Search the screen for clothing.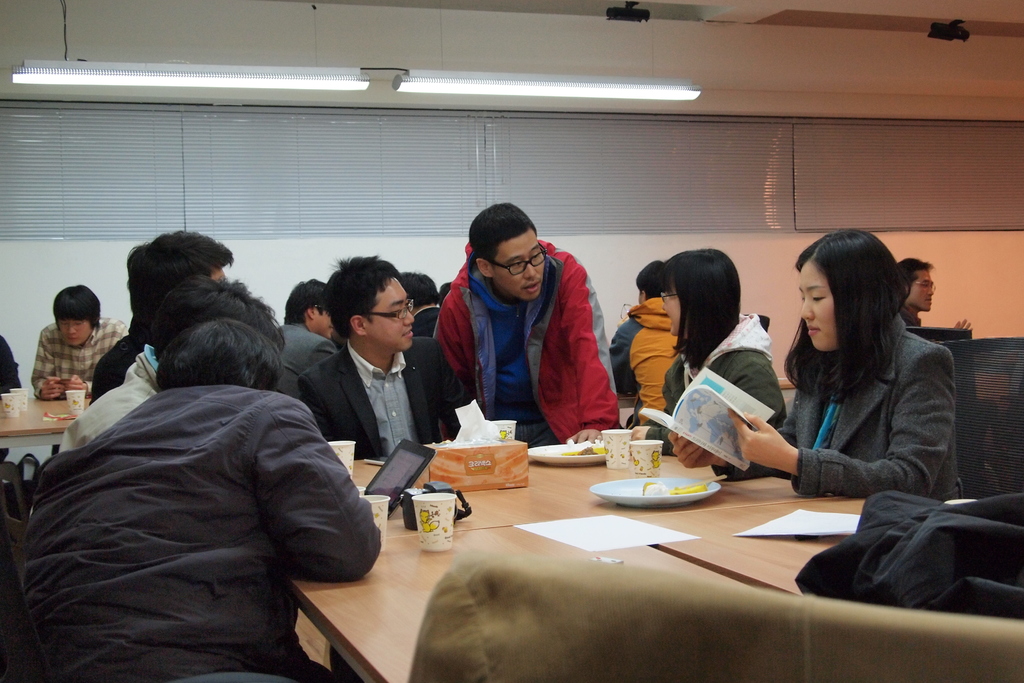
Found at x1=600, y1=315, x2=638, y2=394.
